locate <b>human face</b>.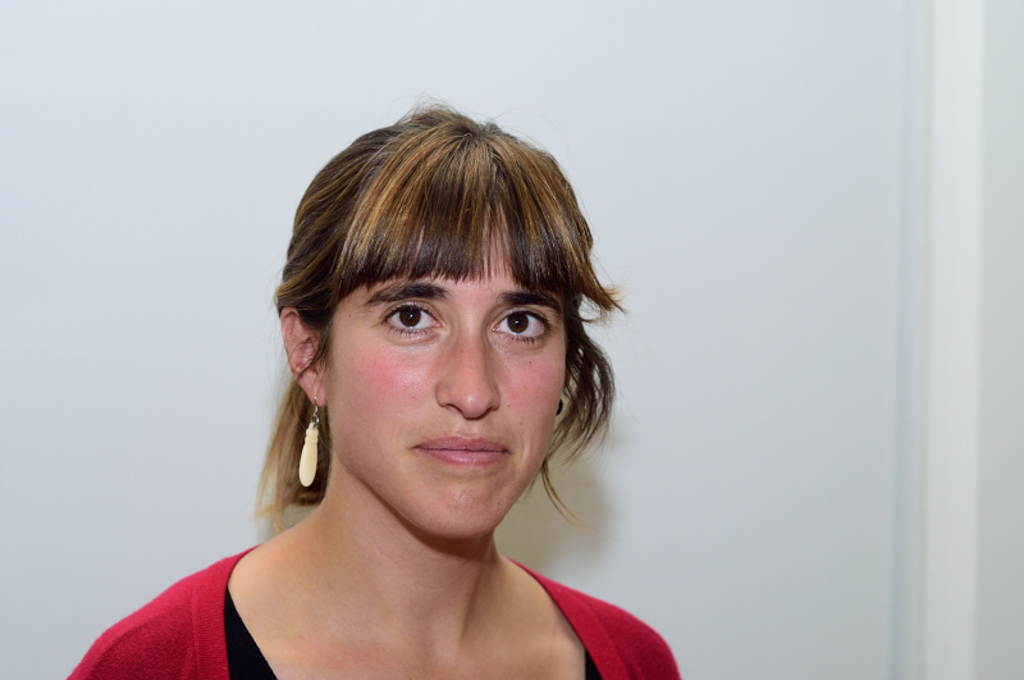
Bounding box: 323:193:570:548.
